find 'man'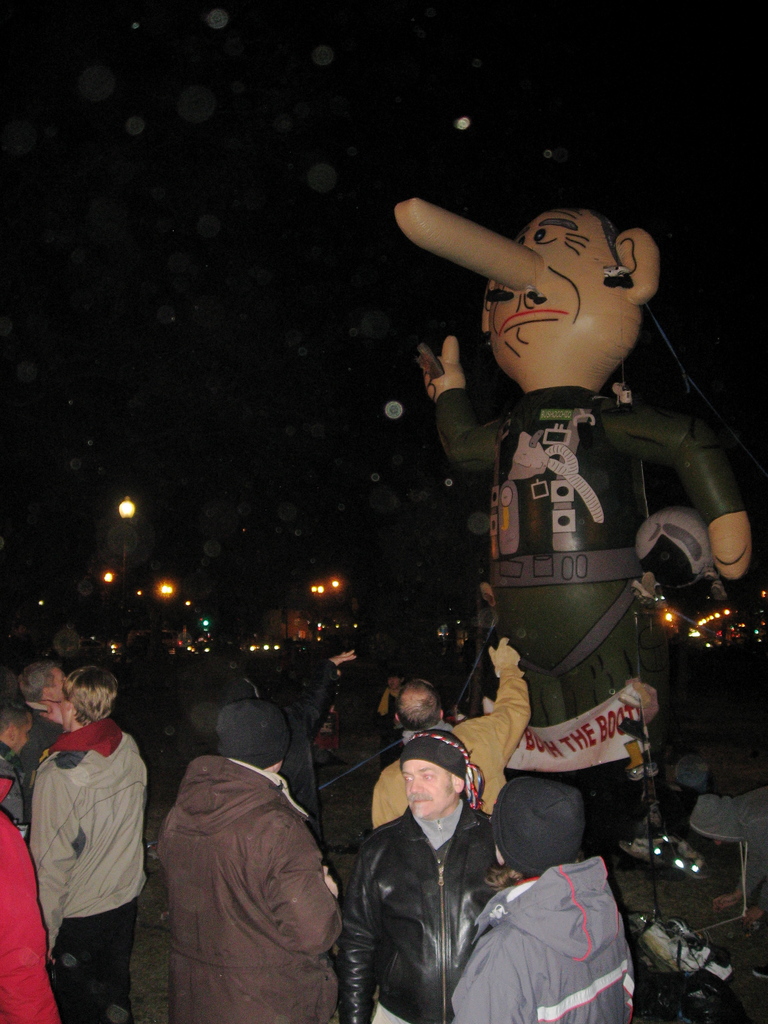
BBox(20, 667, 149, 1023)
